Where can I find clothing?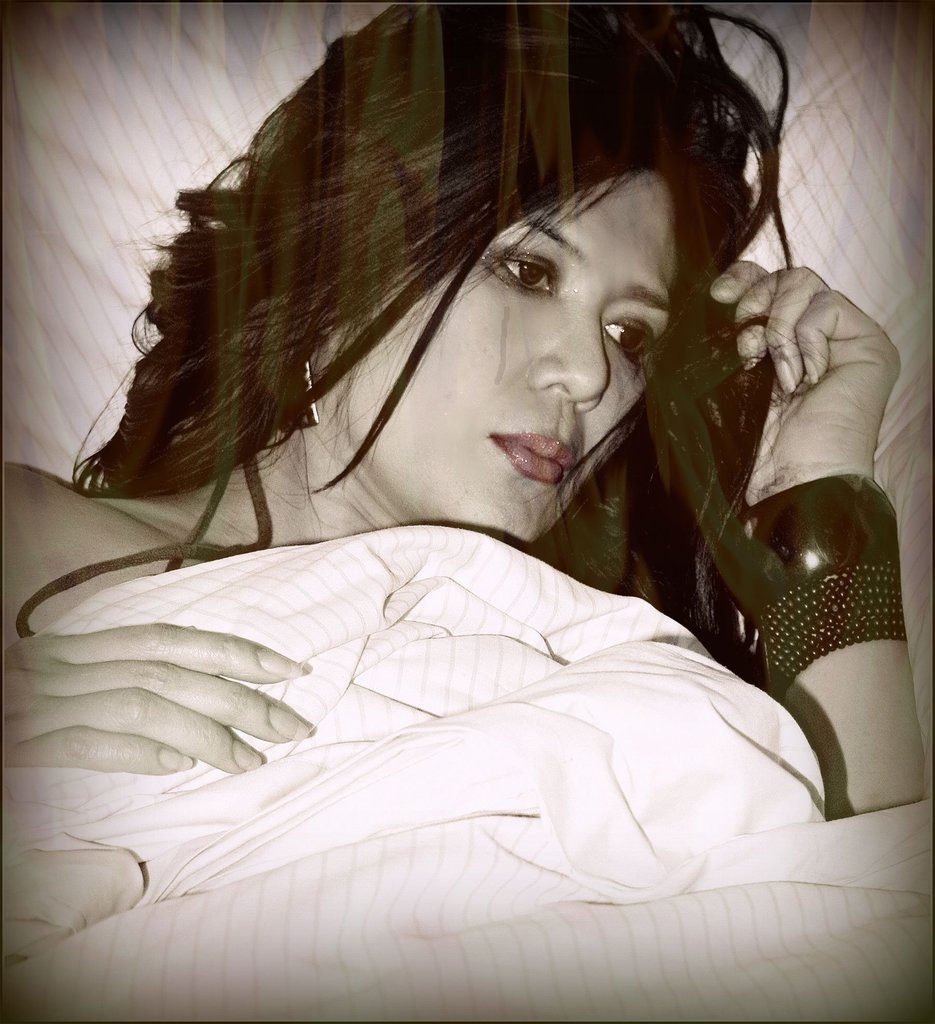
You can find it at 0, 526, 934, 1023.
